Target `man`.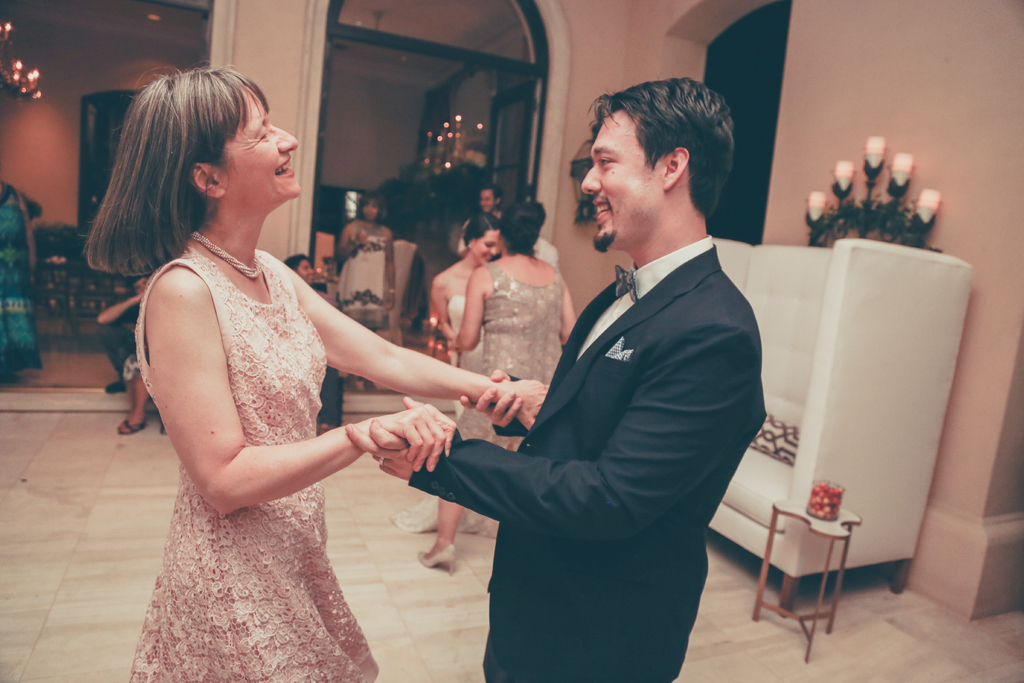
Target region: region(422, 88, 780, 663).
